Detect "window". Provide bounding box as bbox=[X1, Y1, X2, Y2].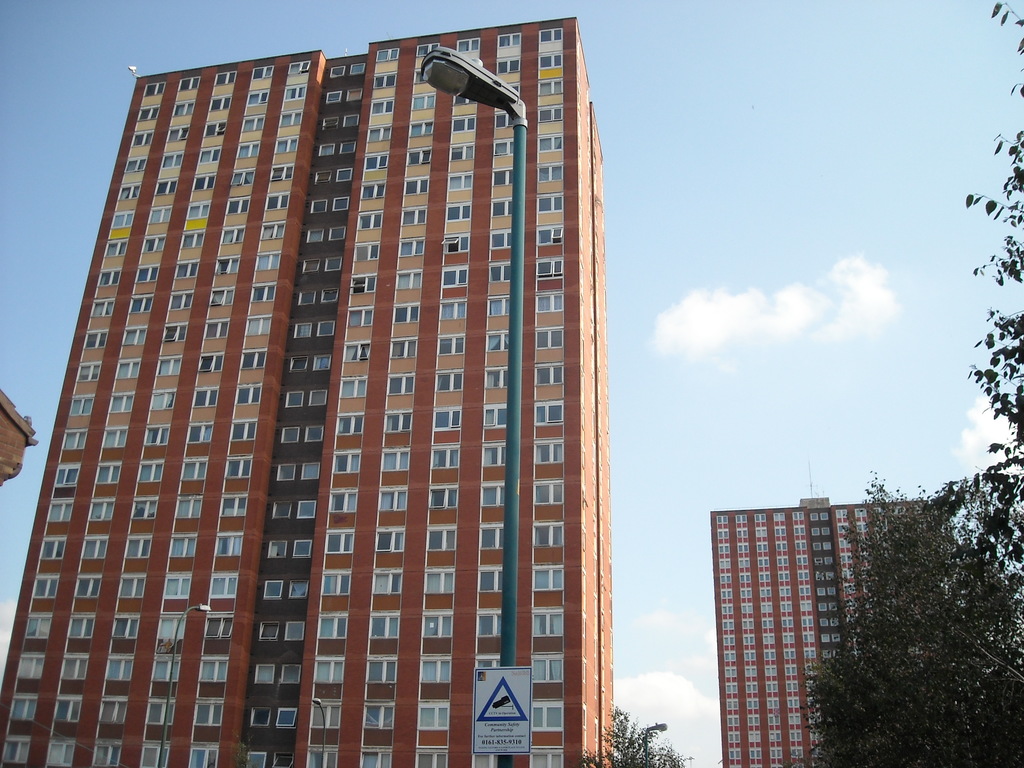
bbox=[376, 47, 399, 63].
